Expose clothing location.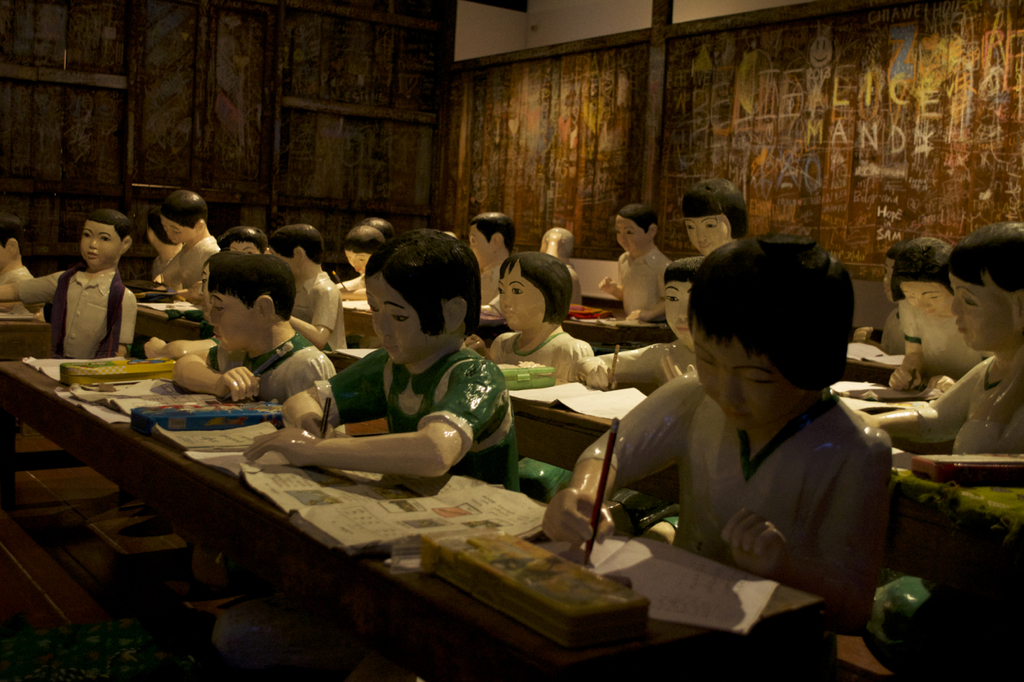
Exposed at x1=154, y1=232, x2=219, y2=287.
